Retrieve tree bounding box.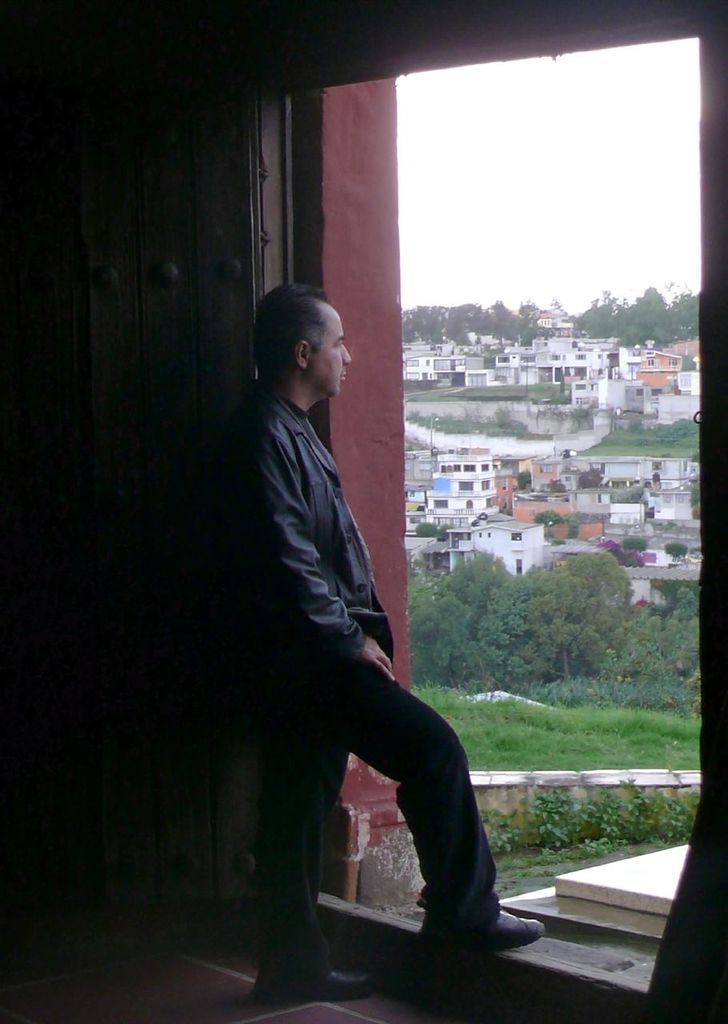
Bounding box: box(538, 550, 628, 667).
